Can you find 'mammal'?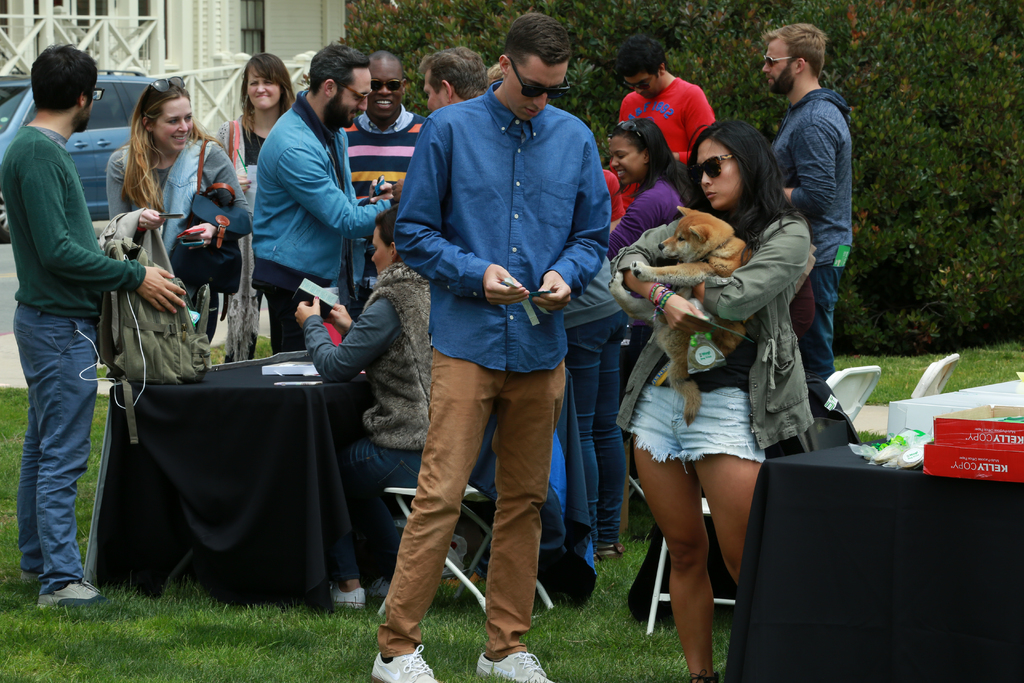
Yes, bounding box: box(560, 250, 625, 561).
